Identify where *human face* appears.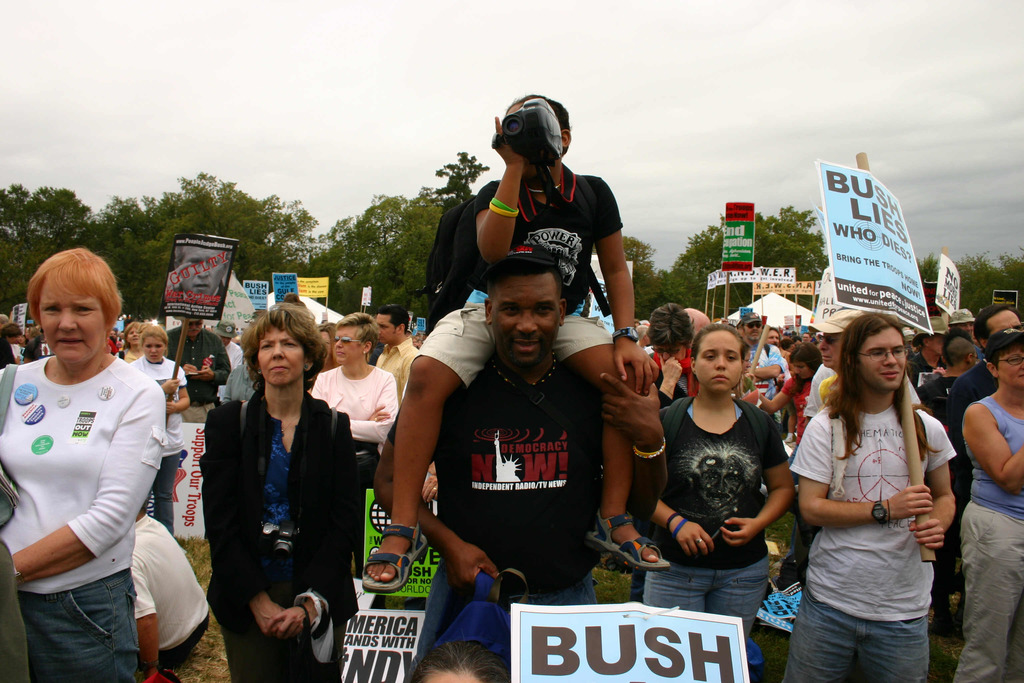
Appears at [693, 331, 740, 394].
